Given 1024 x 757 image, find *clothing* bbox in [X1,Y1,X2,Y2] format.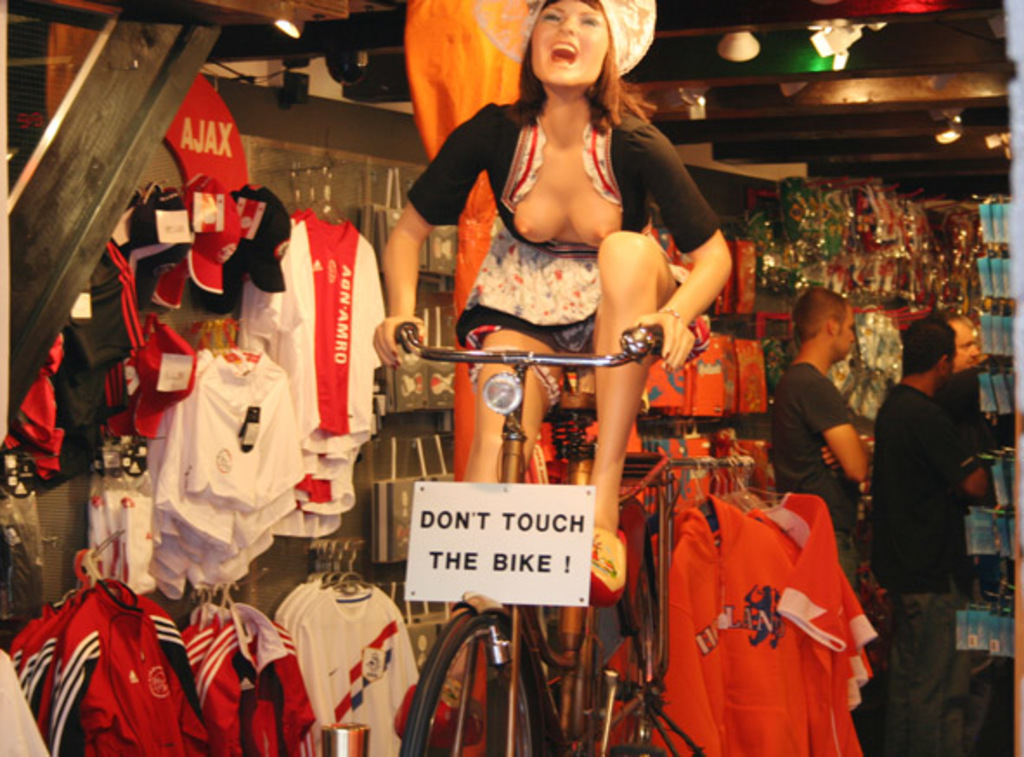
[873,383,970,755].
